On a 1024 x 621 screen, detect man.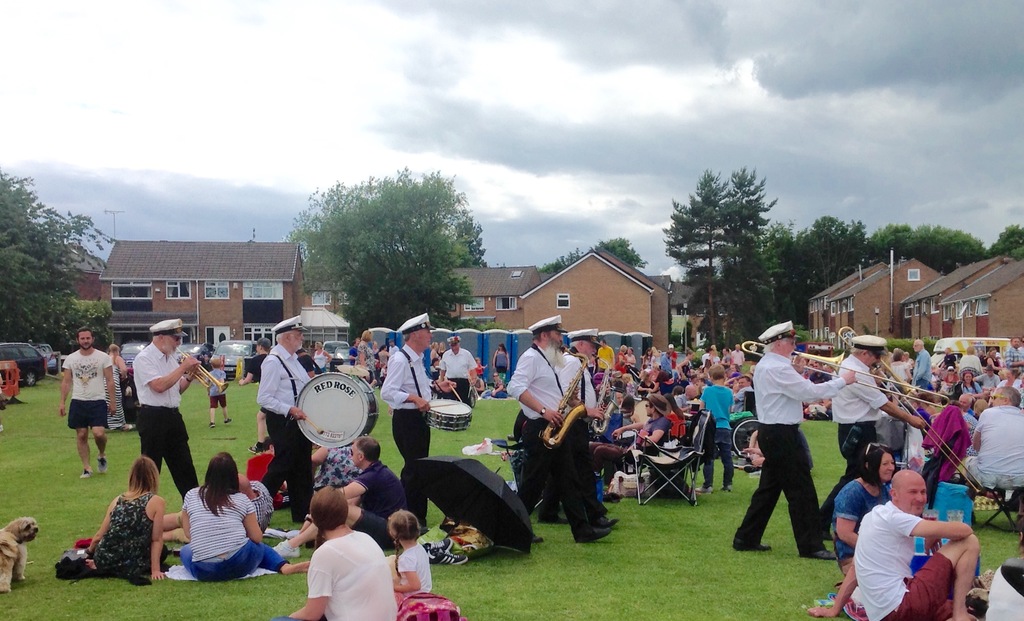
bbox=(588, 393, 670, 477).
